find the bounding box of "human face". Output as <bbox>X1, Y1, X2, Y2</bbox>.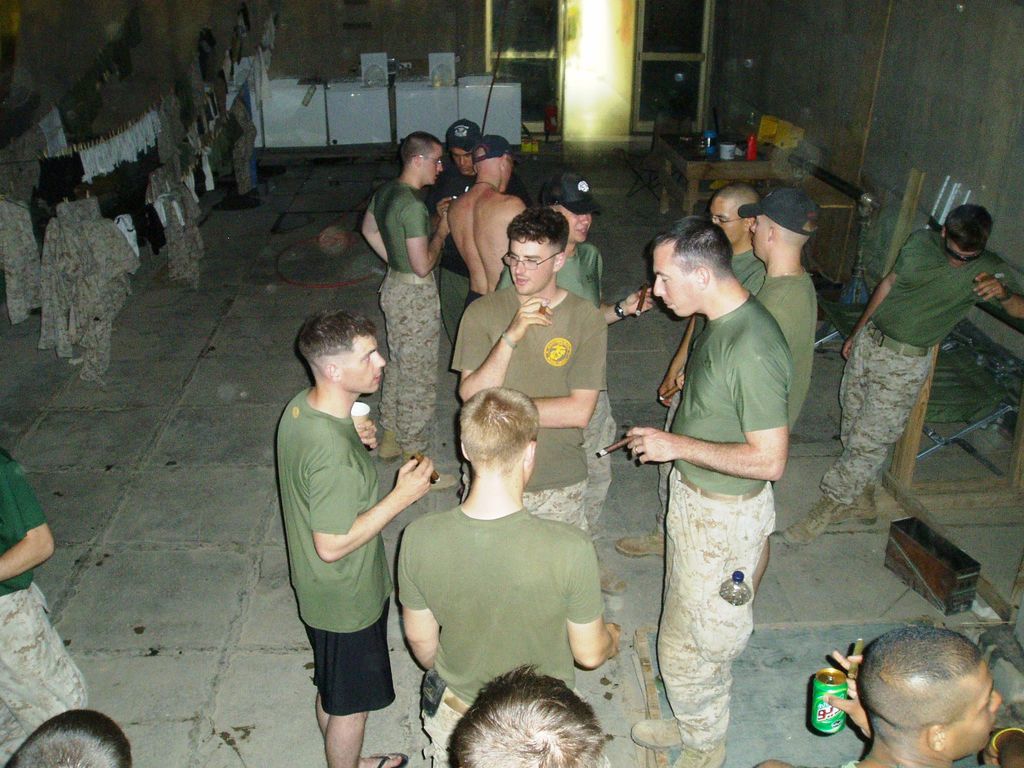
<bbox>425, 142, 446, 186</bbox>.
